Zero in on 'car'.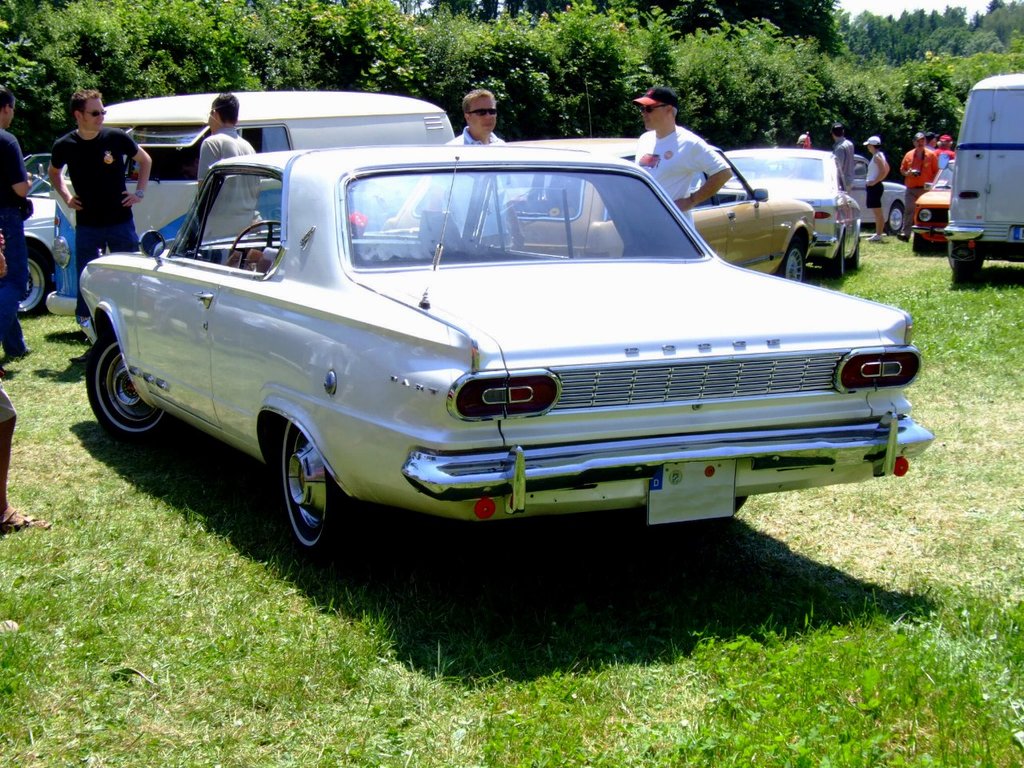
Zeroed in: BBox(696, 143, 864, 282).
